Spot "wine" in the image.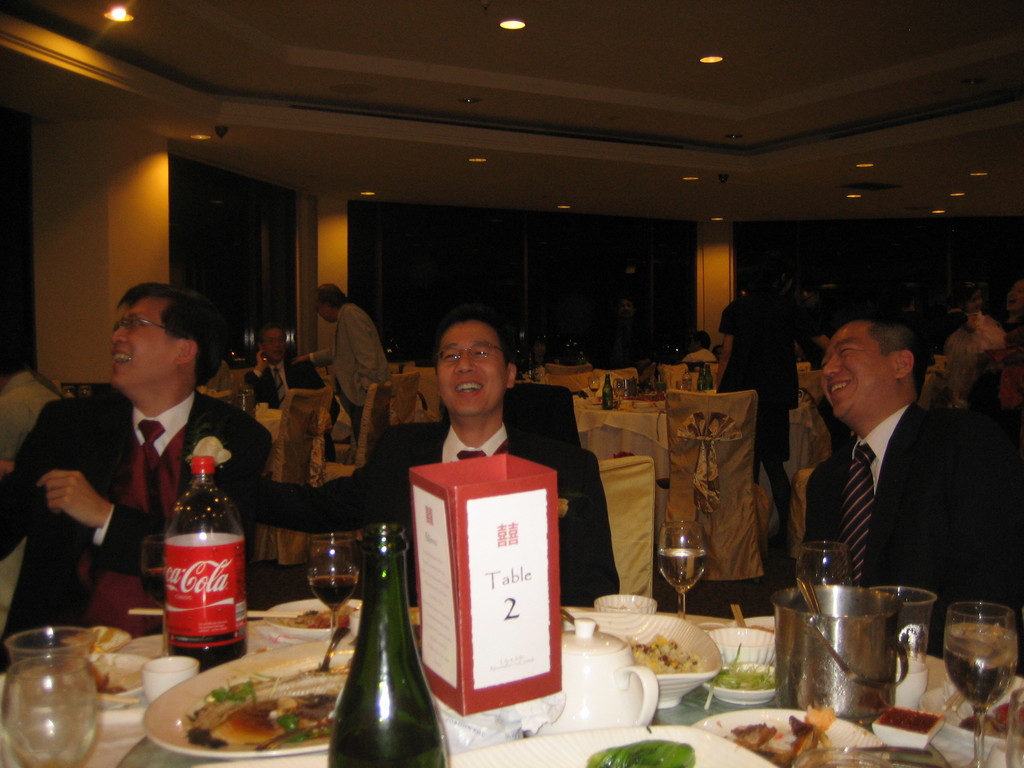
"wine" found at 330:518:443:767.
